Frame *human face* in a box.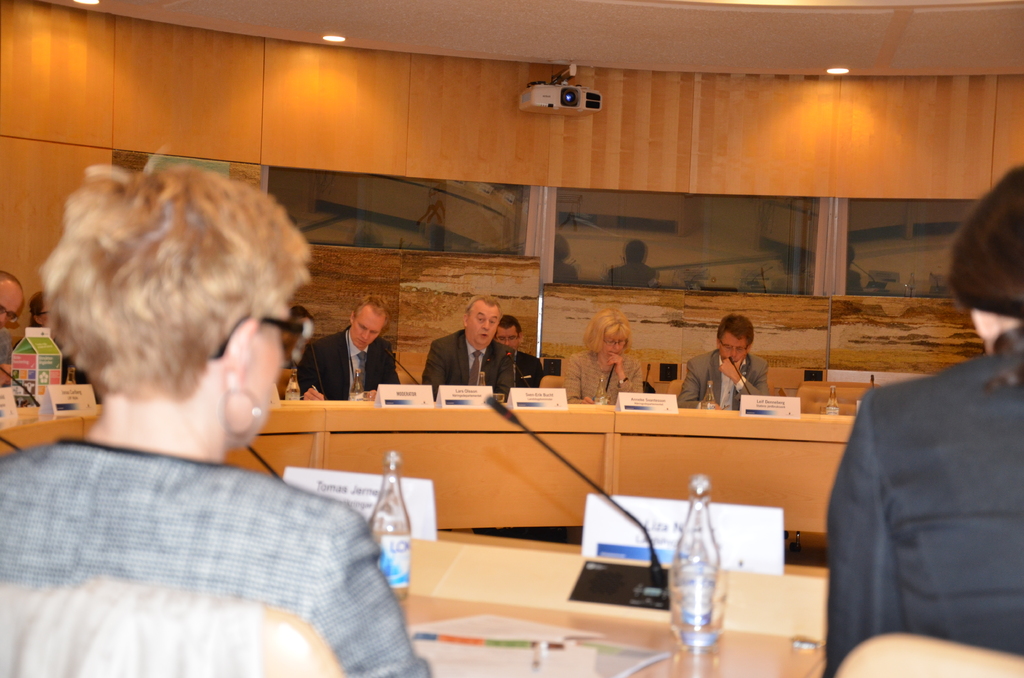
[x1=0, y1=279, x2=20, y2=327].
